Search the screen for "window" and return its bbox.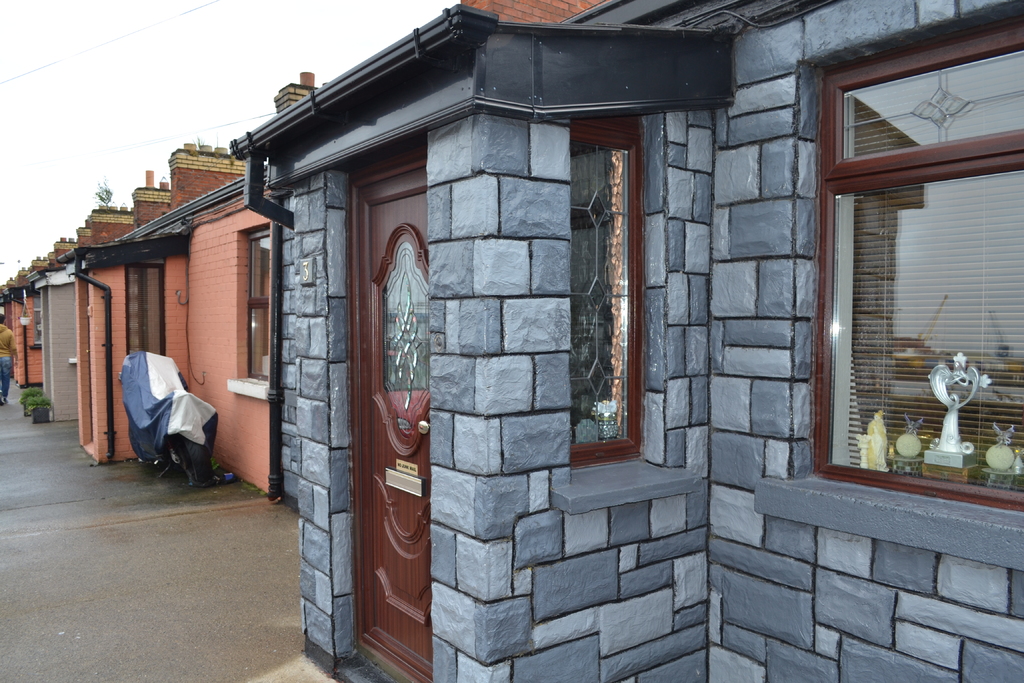
Found: 812,34,1022,533.
